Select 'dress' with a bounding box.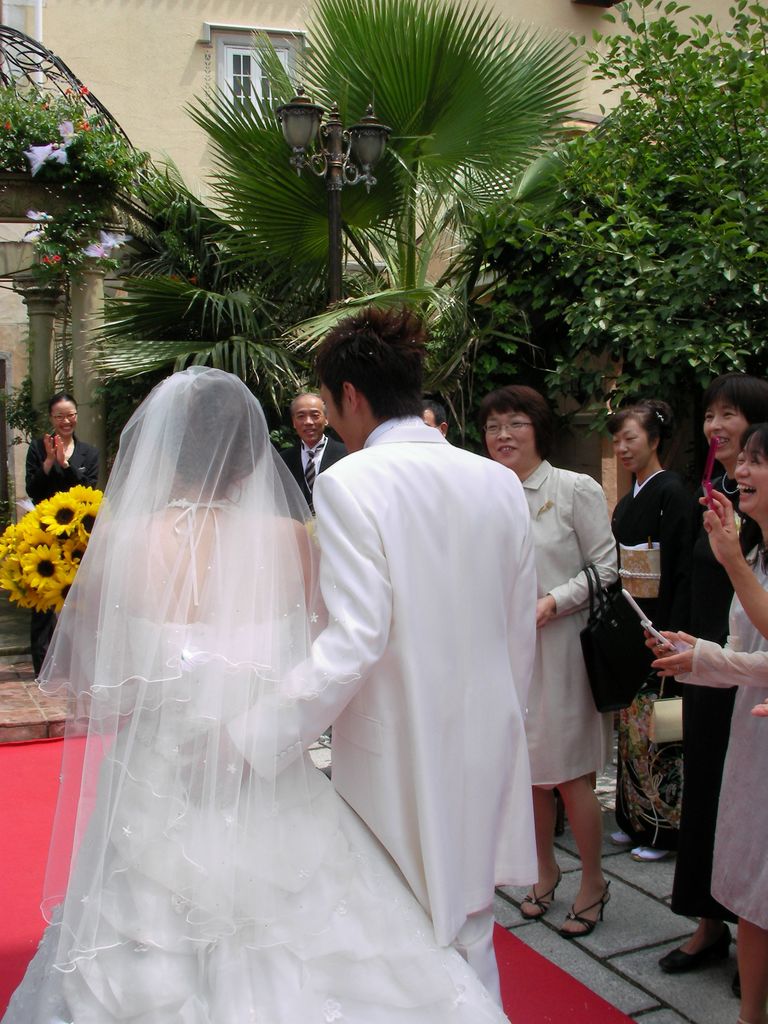
bbox=(0, 623, 513, 1023).
